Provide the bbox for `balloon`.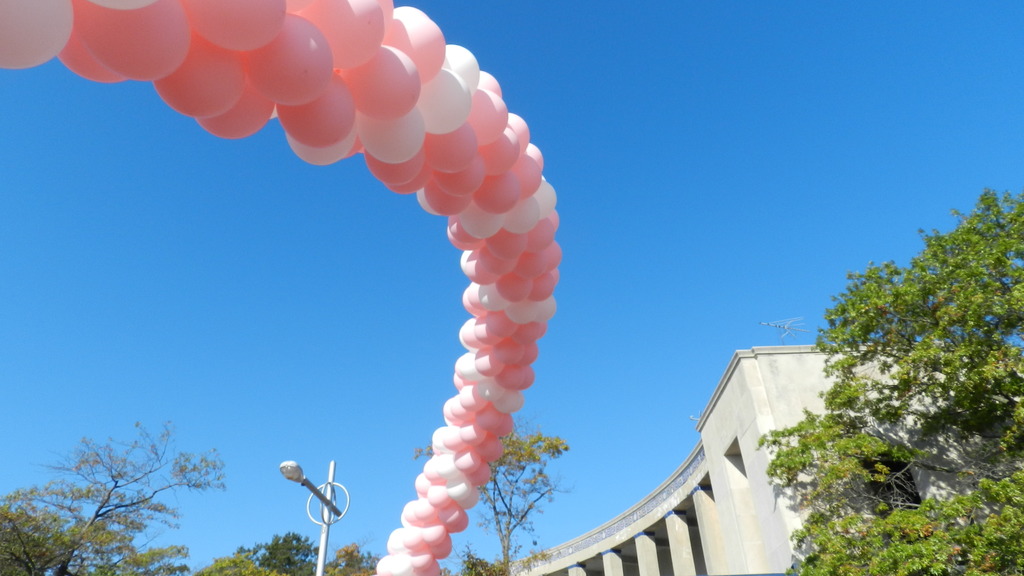
x1=434 y1=449 x2=458 y2=476.
